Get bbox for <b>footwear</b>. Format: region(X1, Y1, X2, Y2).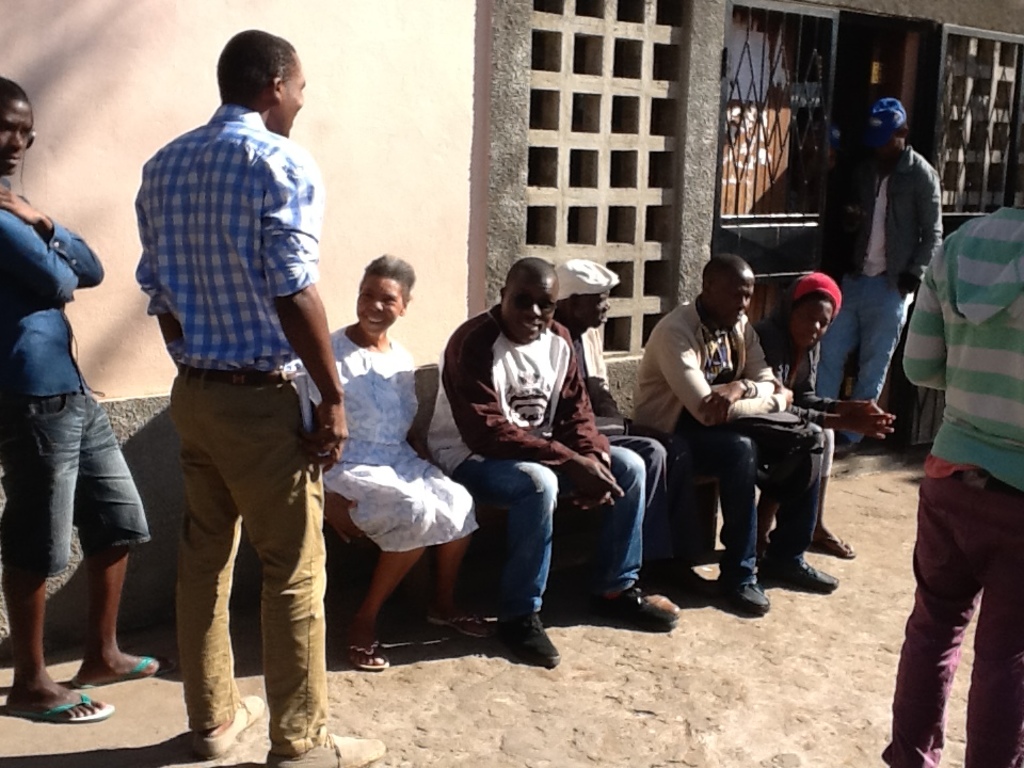
region(756, 560, 841, 591).
